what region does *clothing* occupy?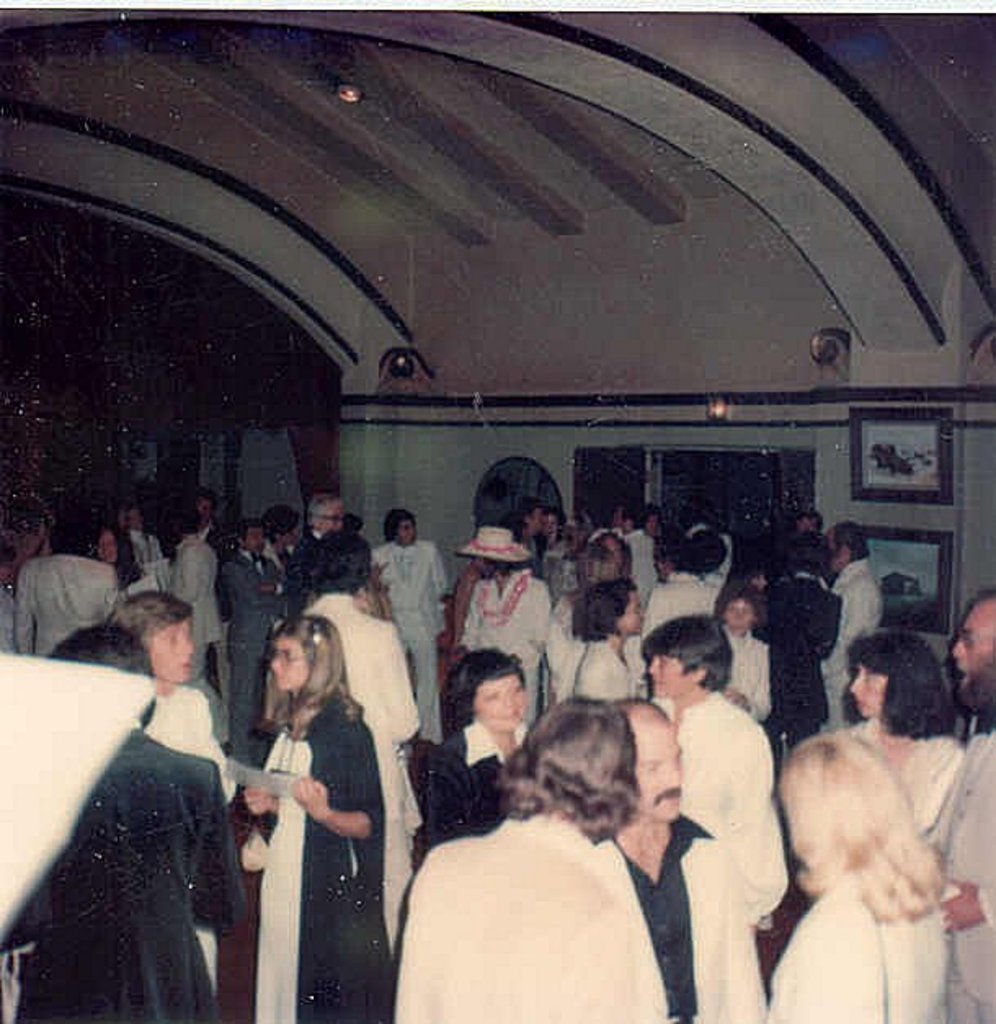
select_region(759, 864, 944, 1022).
